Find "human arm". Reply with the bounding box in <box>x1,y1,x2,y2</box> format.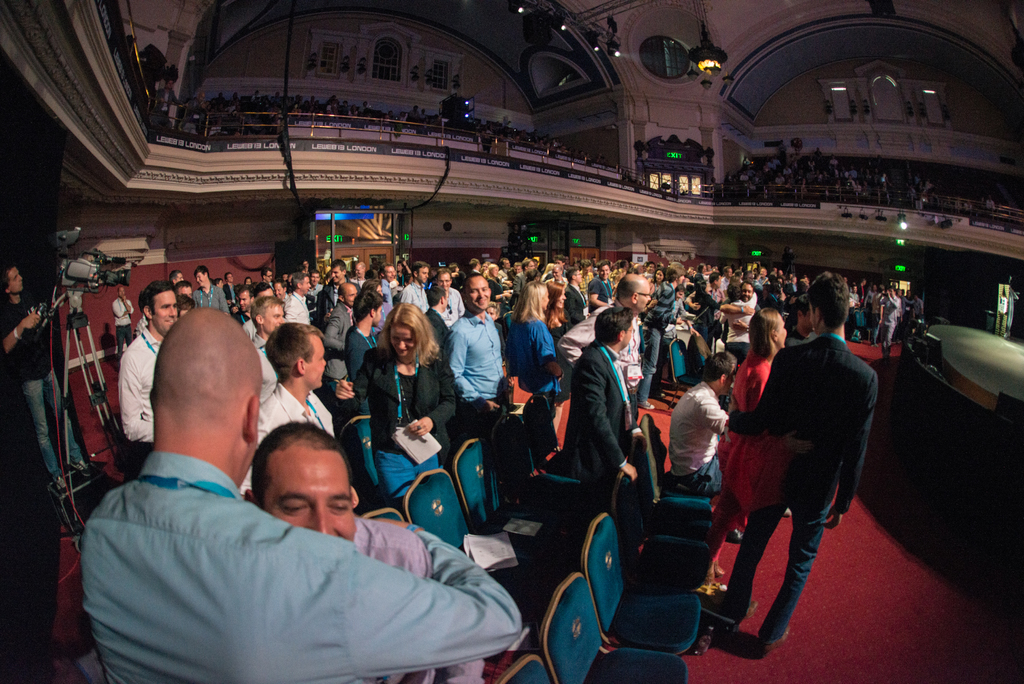
<box>700,396,728,437</box>.
